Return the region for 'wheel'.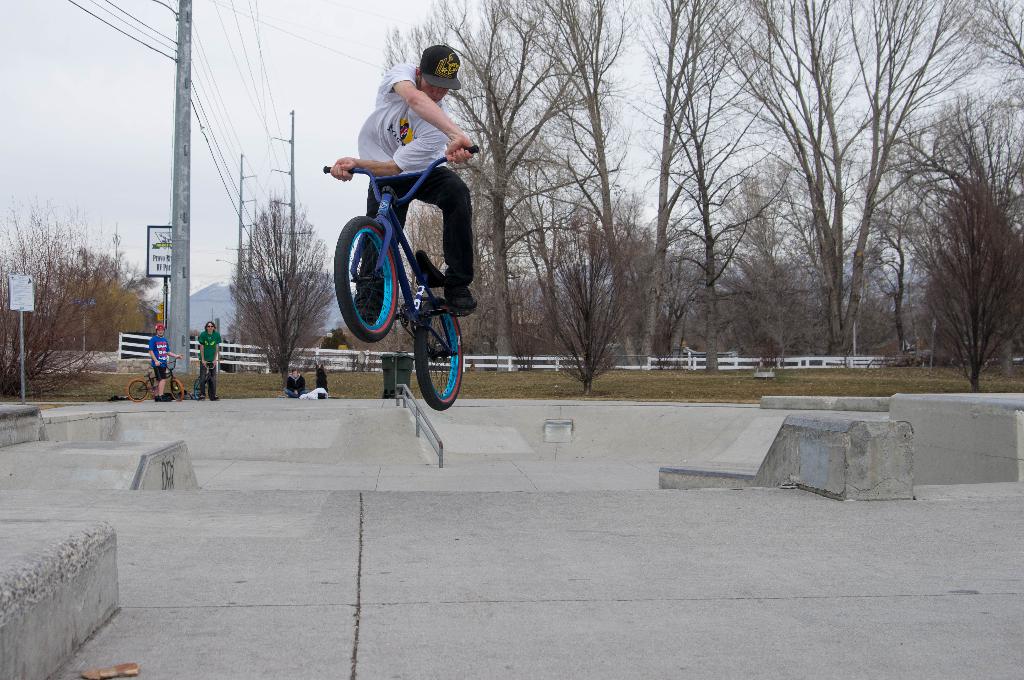
169/382/184/400.
